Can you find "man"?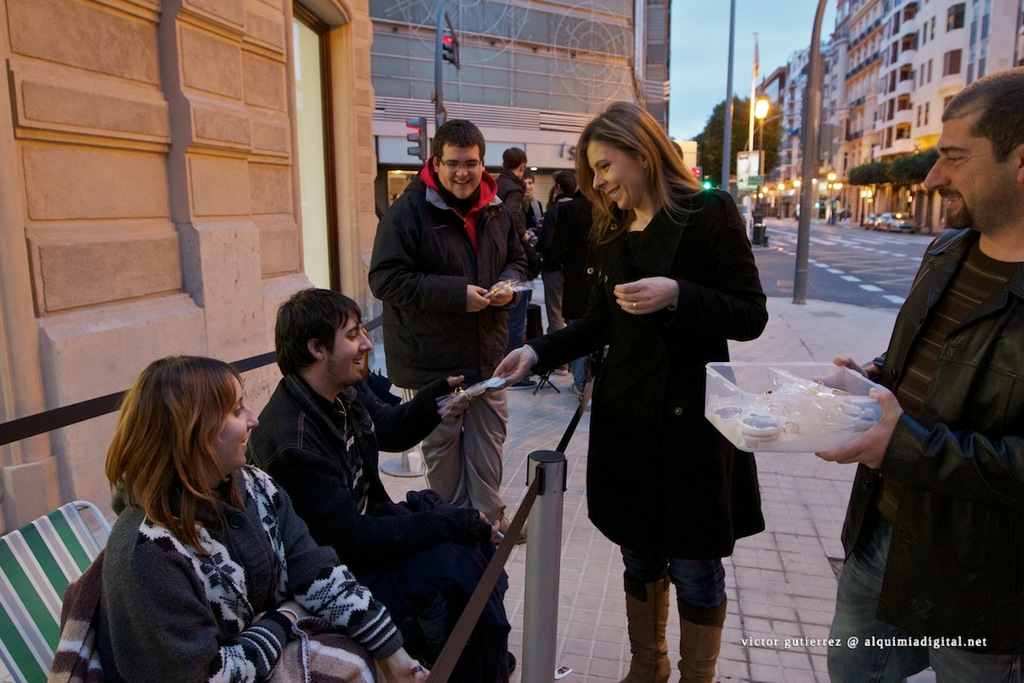
Yes, bounding box: x1=524 y1=161 x2=546 y2=295.
